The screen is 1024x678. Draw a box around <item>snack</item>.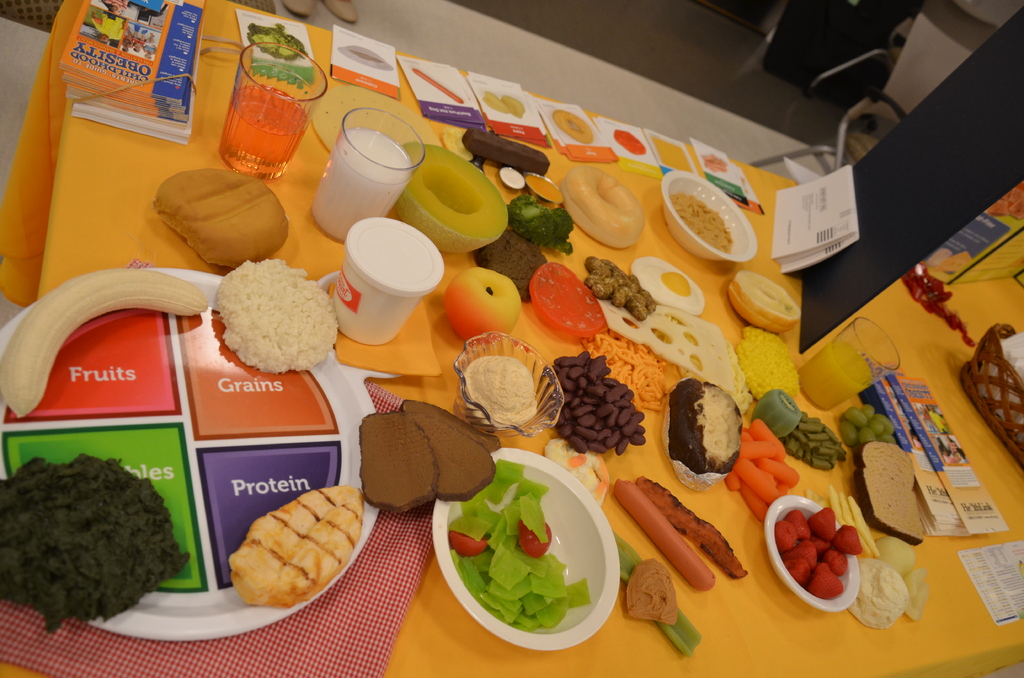
{"x1": 451, "y1": 462, "x2": 582, "y2": 645}.
